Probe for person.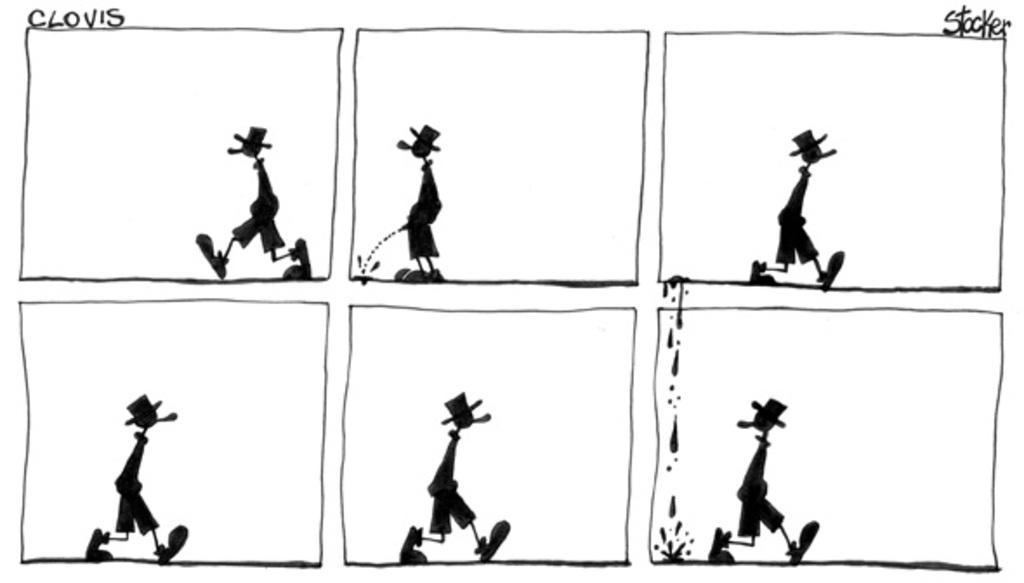
Probe result: 750/127/843/297.
